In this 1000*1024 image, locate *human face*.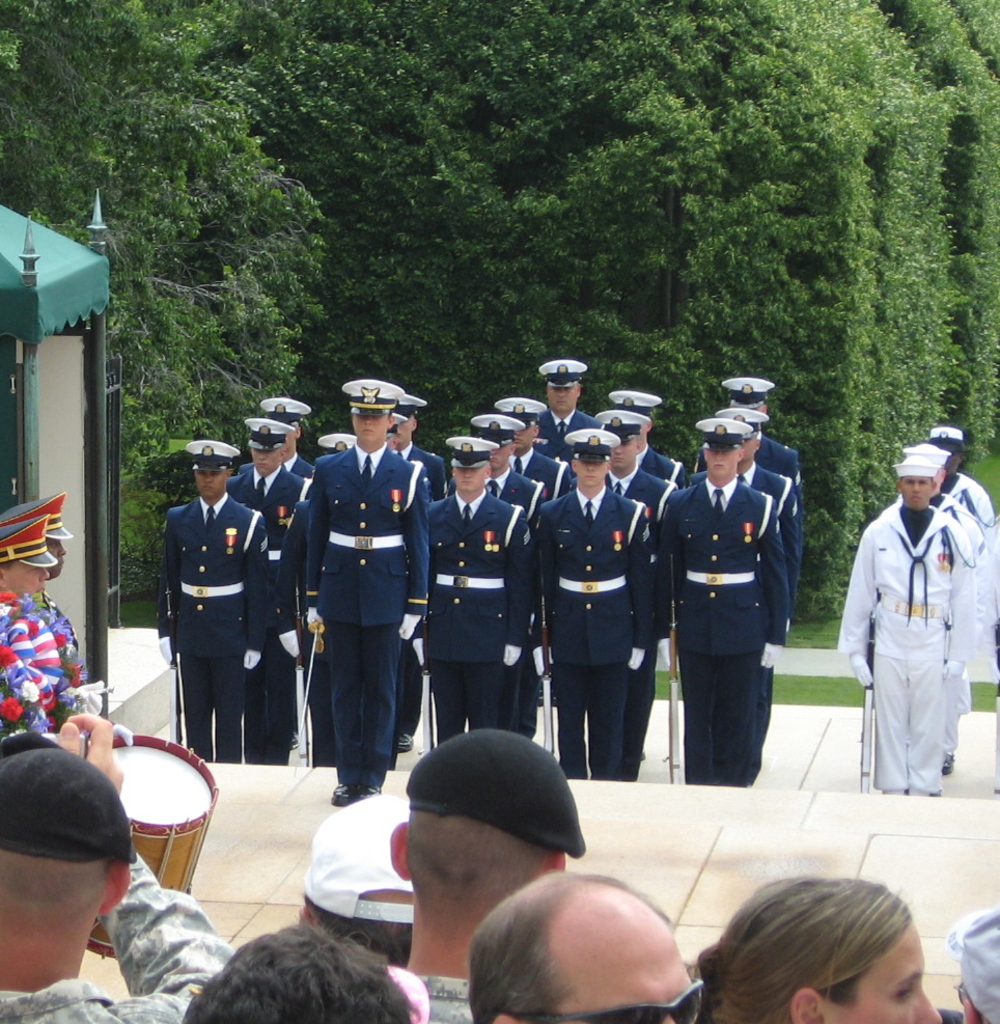
Bounding box: bbox=(828, 923, 945, 1021).
